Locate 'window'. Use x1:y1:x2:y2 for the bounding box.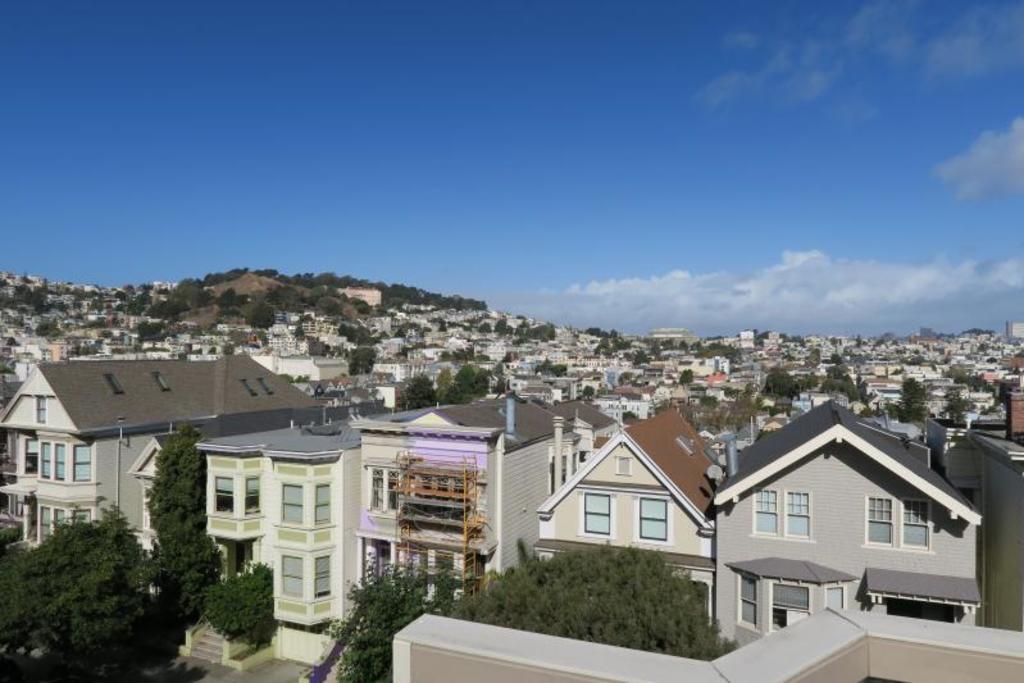
213:474:235:516.
